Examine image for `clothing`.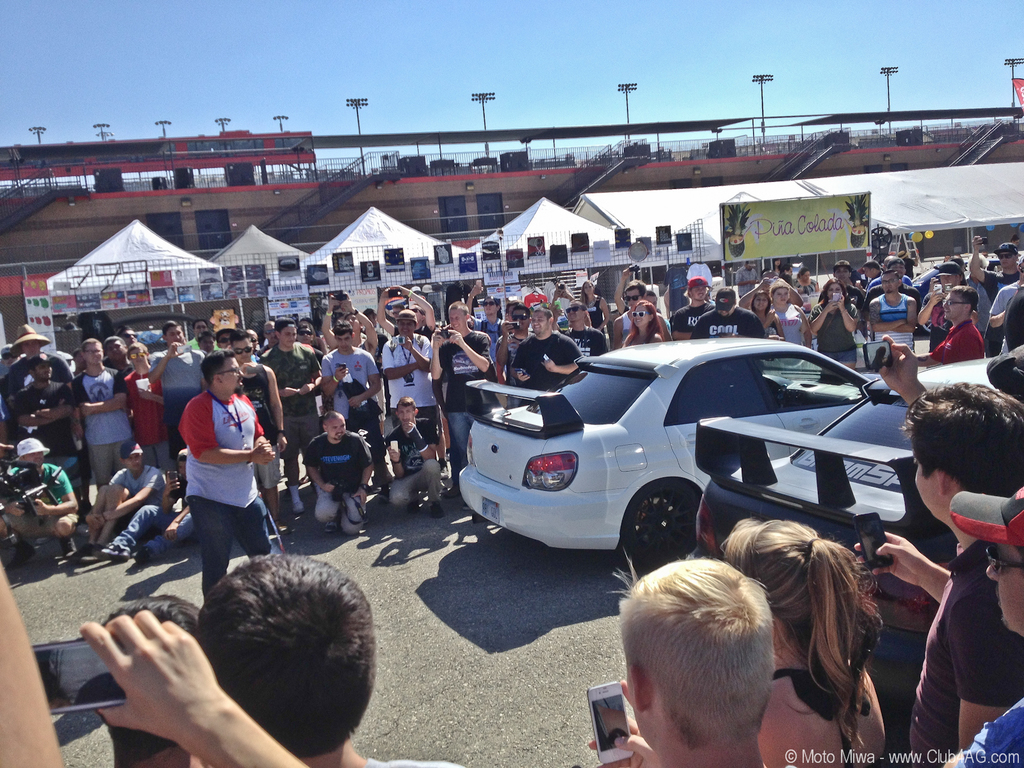
Examination result: <bbox>323, 344, 385, 428</bbox>.
